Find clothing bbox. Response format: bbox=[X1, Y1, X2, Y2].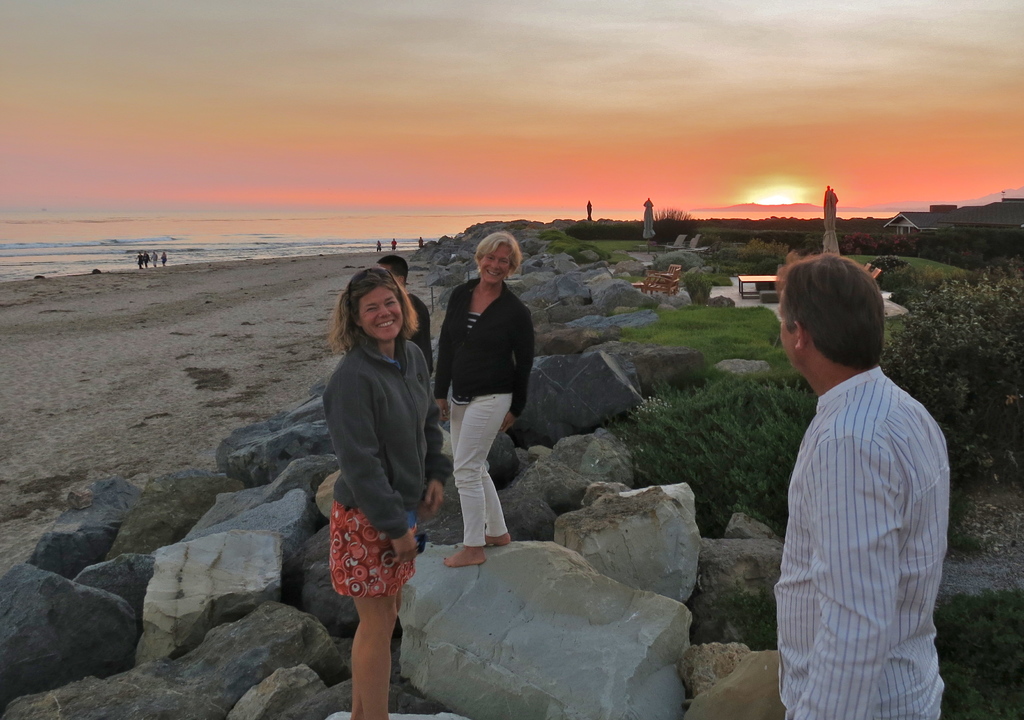
bbox=[434, 274, 532, 546].
